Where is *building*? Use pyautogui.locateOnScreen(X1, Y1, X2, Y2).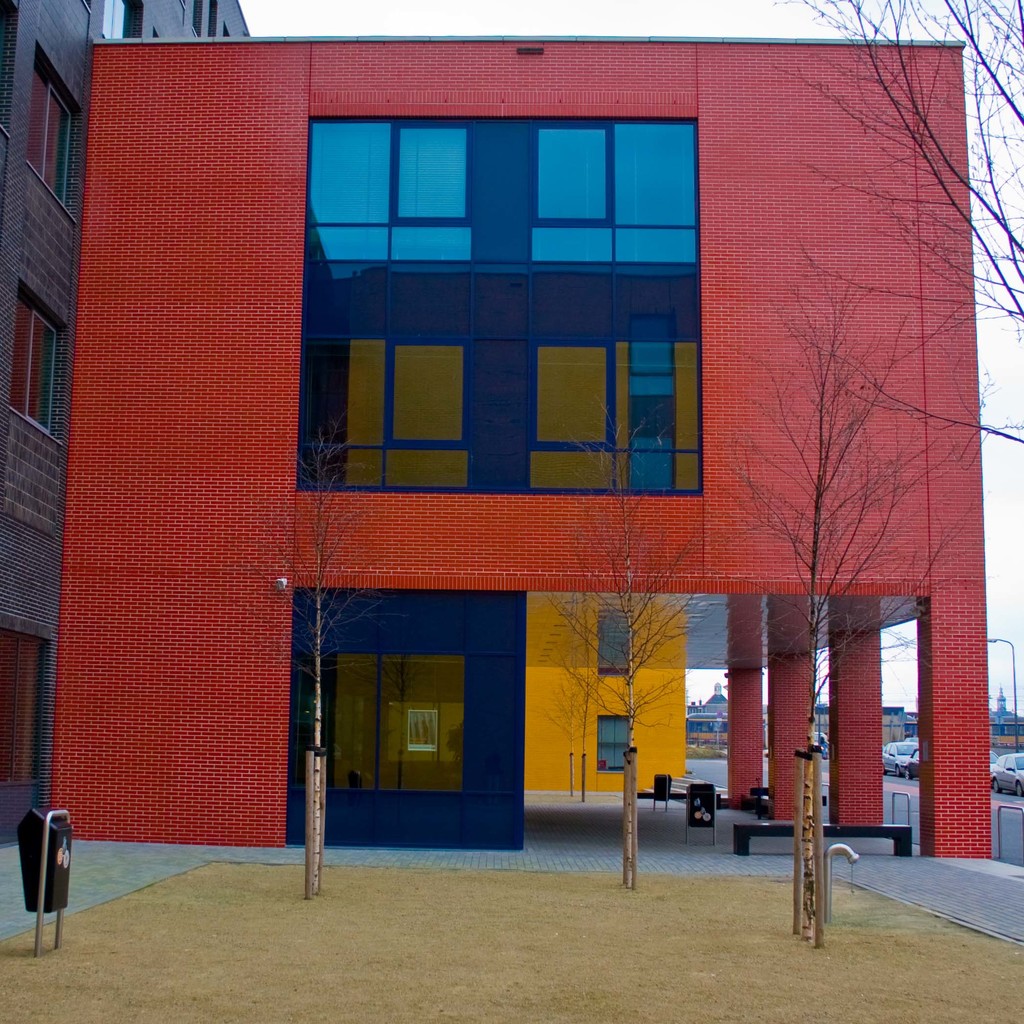
pyautogui.locateOnScreen(0, 0, 977, 850).
